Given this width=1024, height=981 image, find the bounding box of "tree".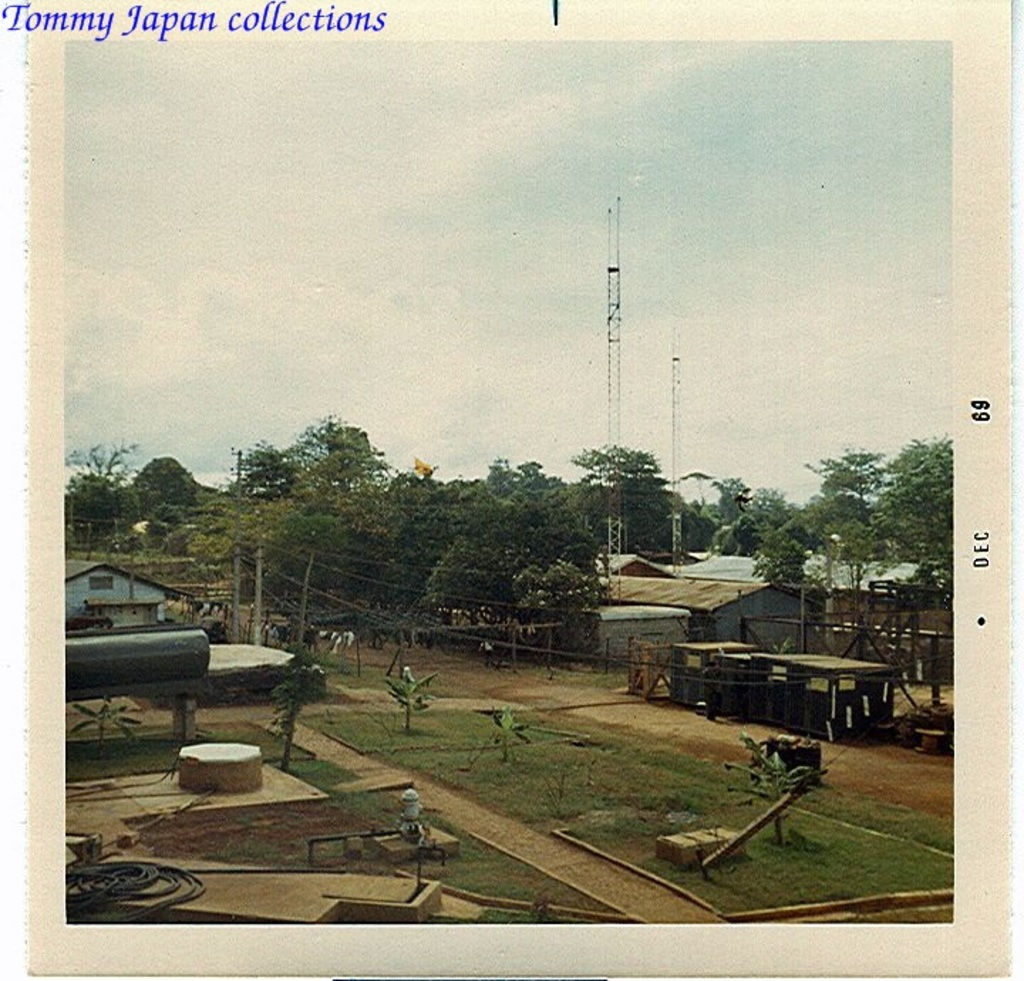
{"left": 70, "top": 694, "right": 135, "bottom": 763}.
